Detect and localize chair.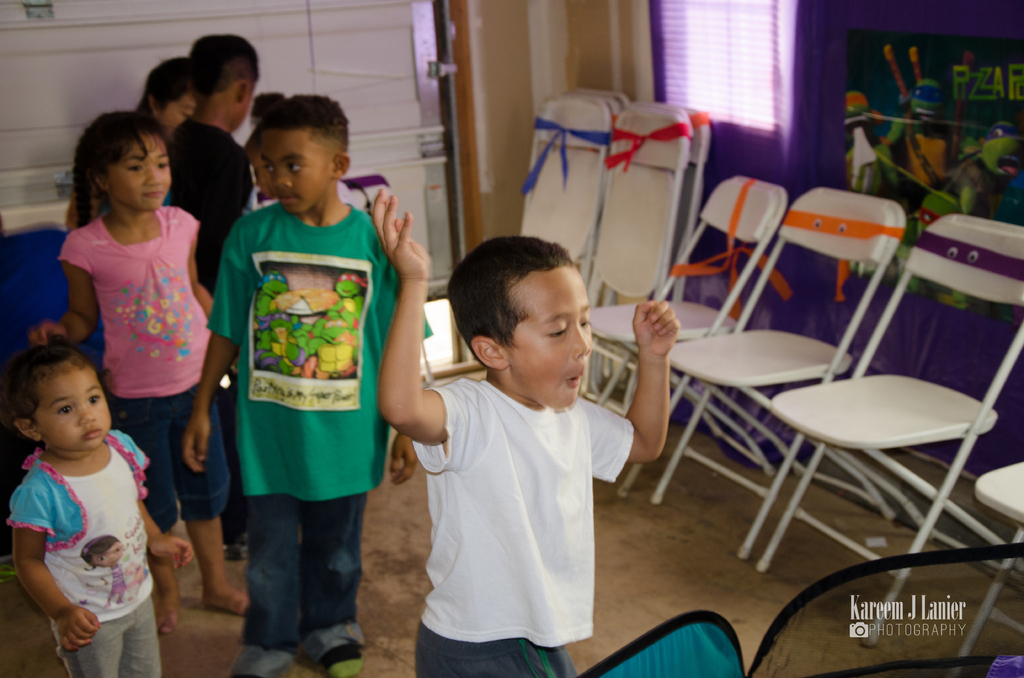
Localized at (x1=589, y1=165, x2=779, y2=507).
